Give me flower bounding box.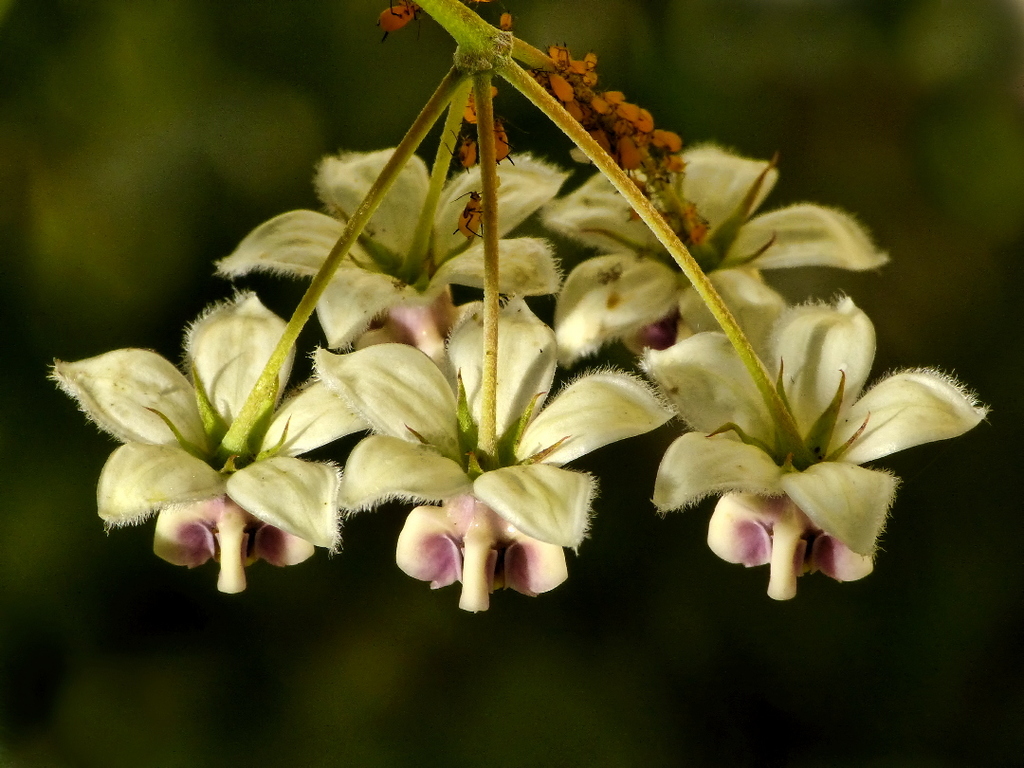
[640,284,969,604].
